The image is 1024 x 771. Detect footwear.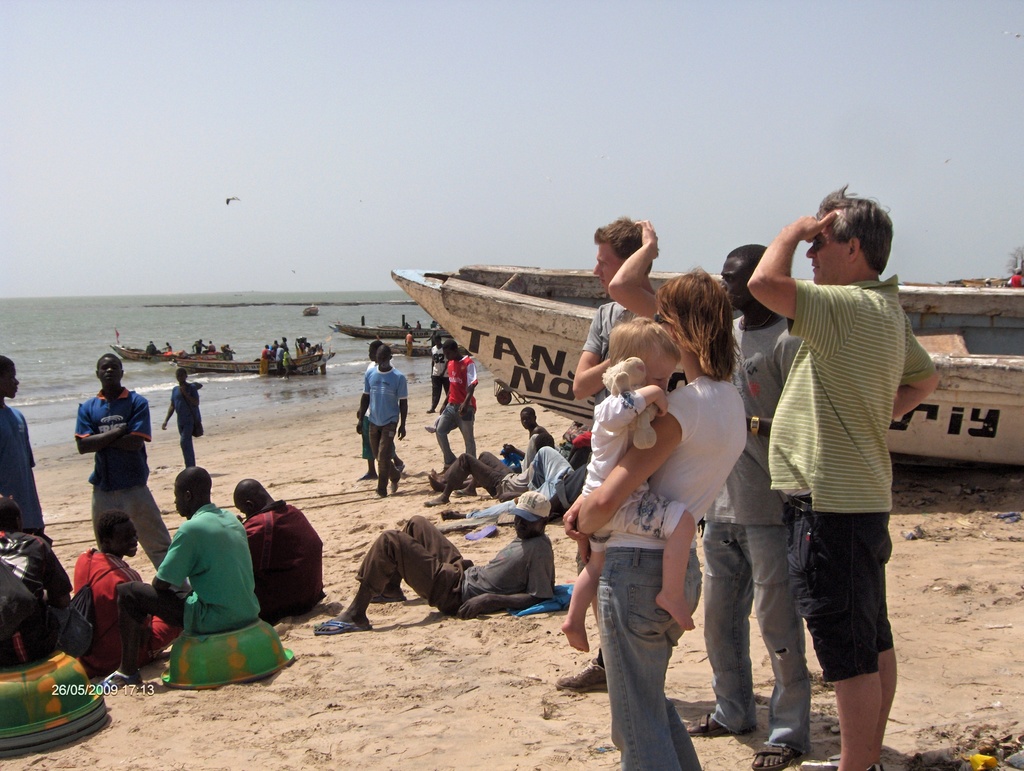
Detection: bbox(561, 654, 614, 700).
